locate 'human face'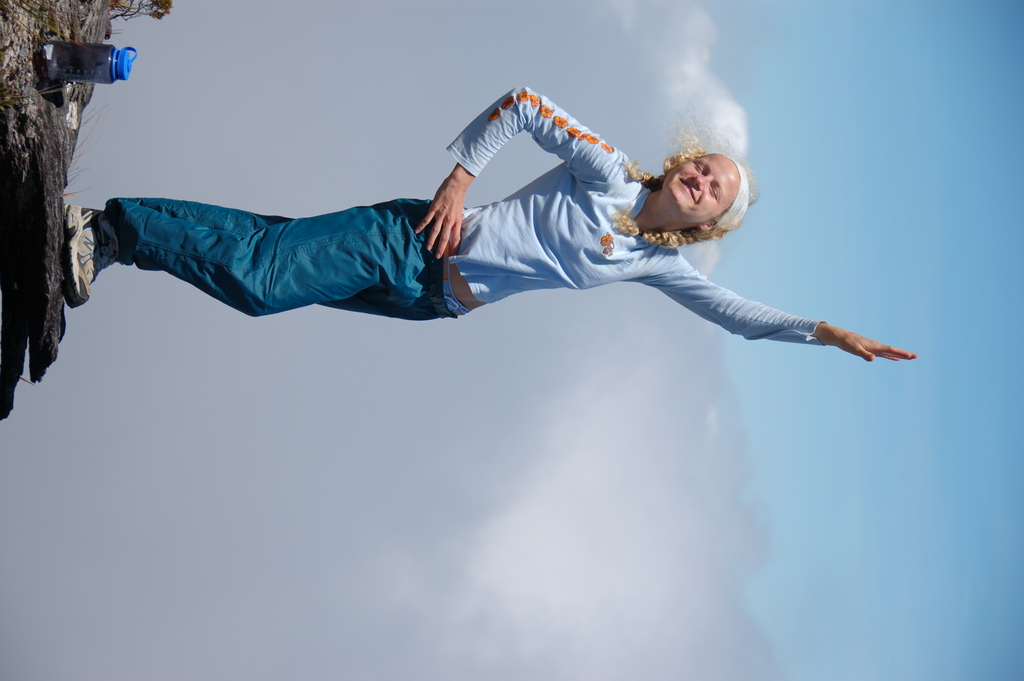
pyautogui.locateOnScreen(662, 154, 739, 225)
